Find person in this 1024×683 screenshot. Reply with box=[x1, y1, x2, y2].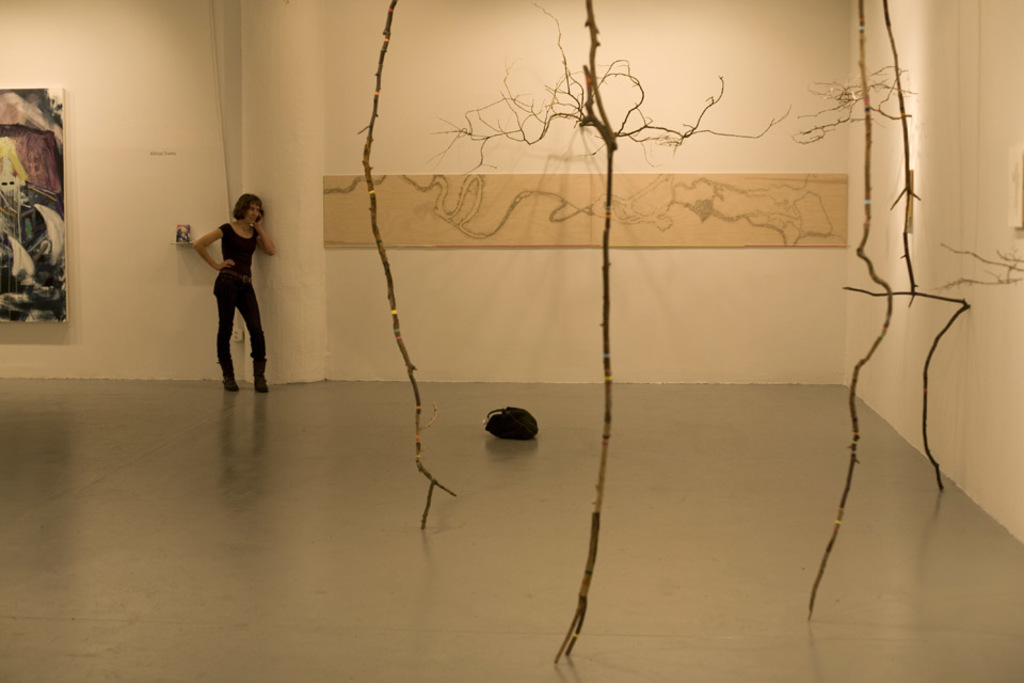
box=[190, 173, 267, 387].
